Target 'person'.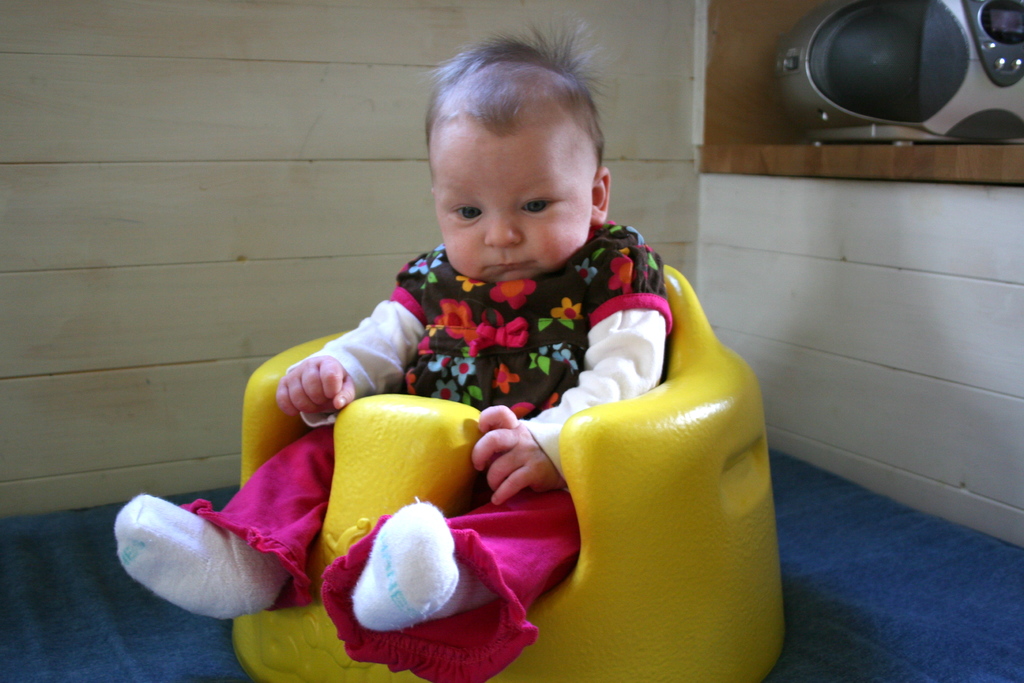
Target region: box(111, 21, 673, 682).
